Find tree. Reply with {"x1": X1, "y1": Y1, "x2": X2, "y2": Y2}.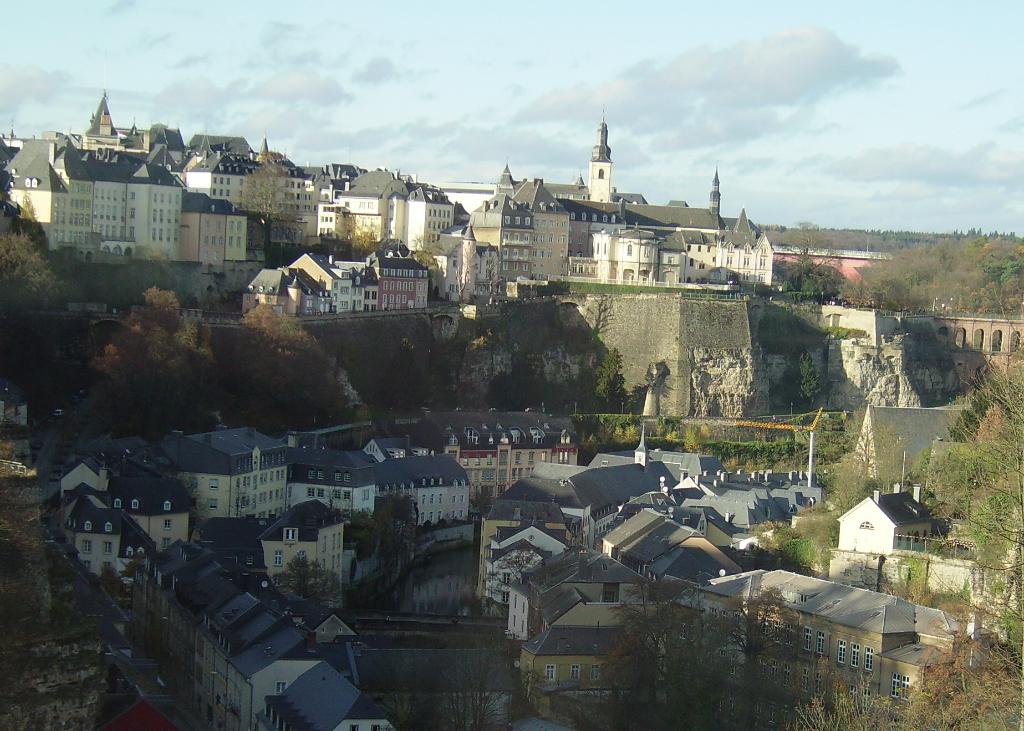
{"x1": 595, "y1": 569, "x2": 712, "y2": 730}.
